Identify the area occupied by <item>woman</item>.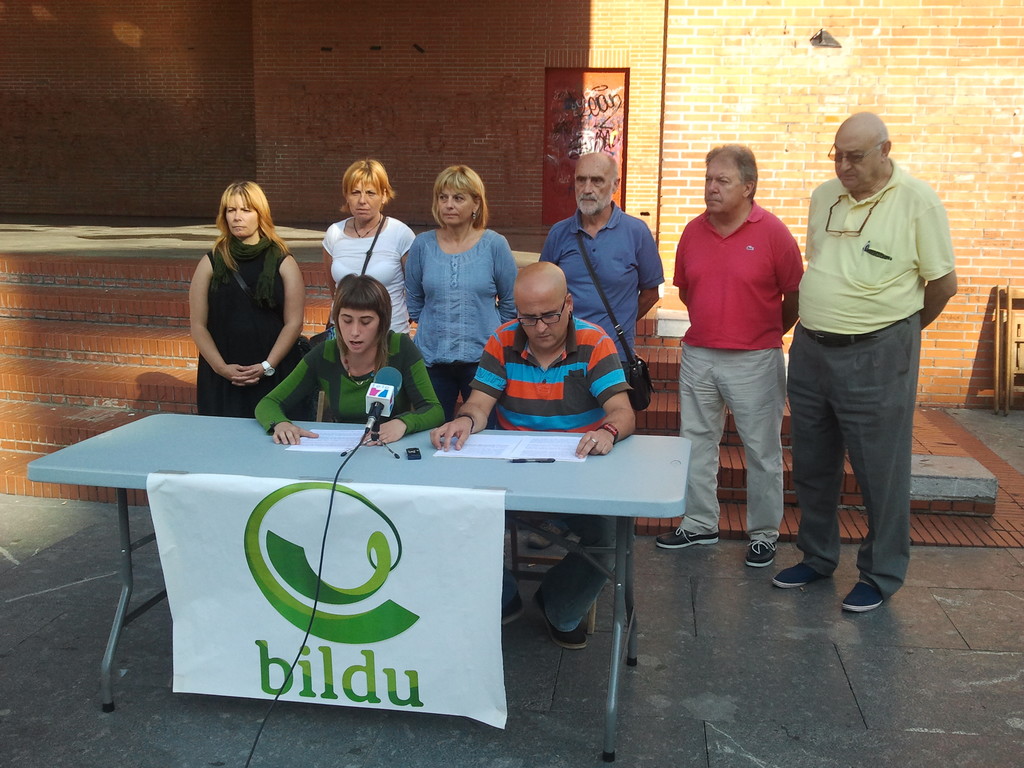
Area: bbox(404, 163, 517, 429).
